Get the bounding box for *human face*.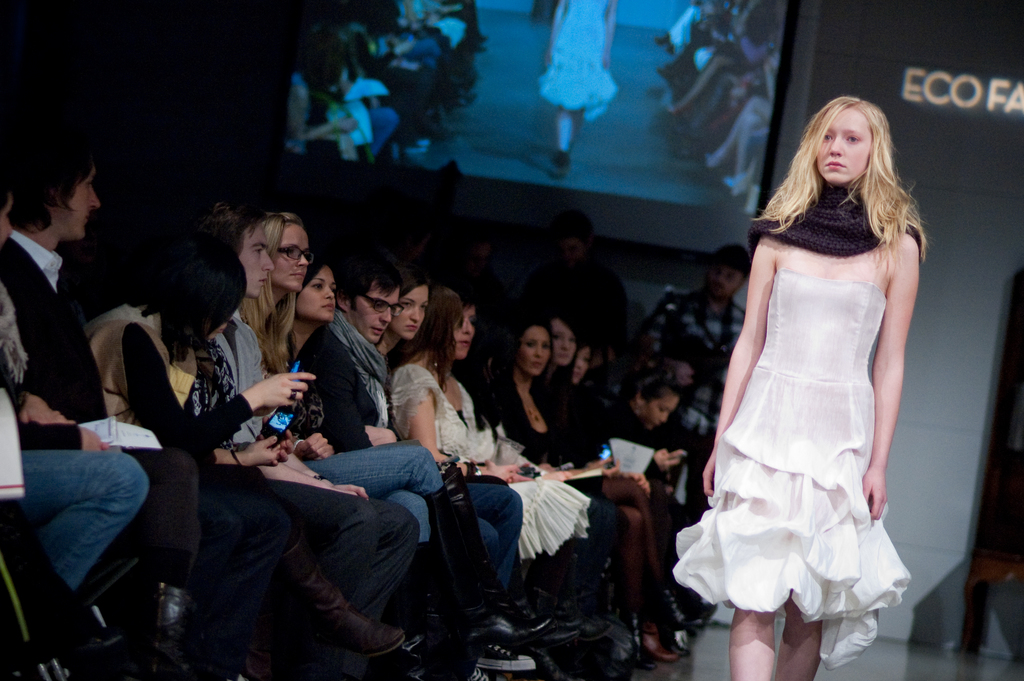
box(456, 305, 476, 356).
